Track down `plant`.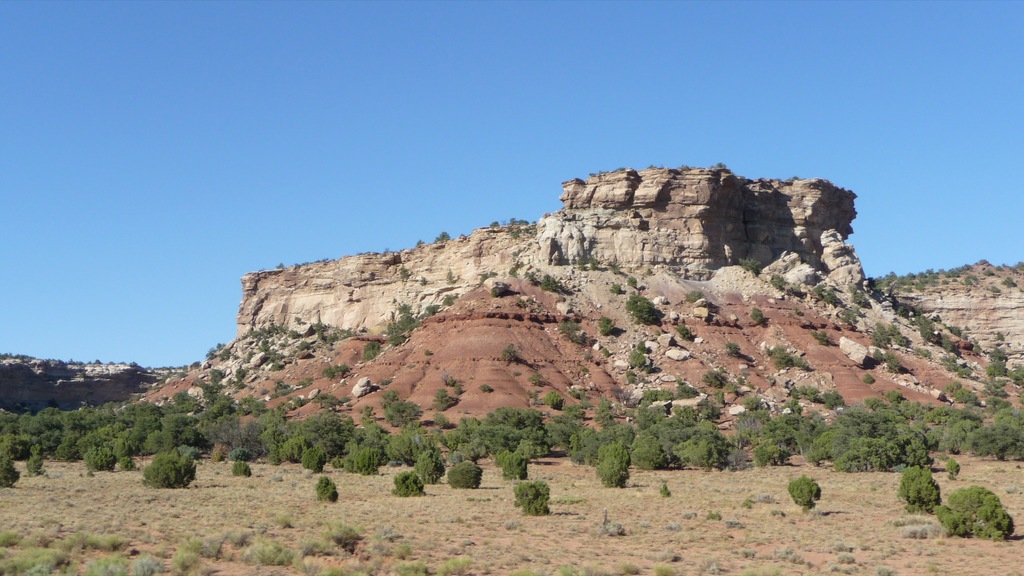
Tracked to bbox=(421, 275, 431, 286).
